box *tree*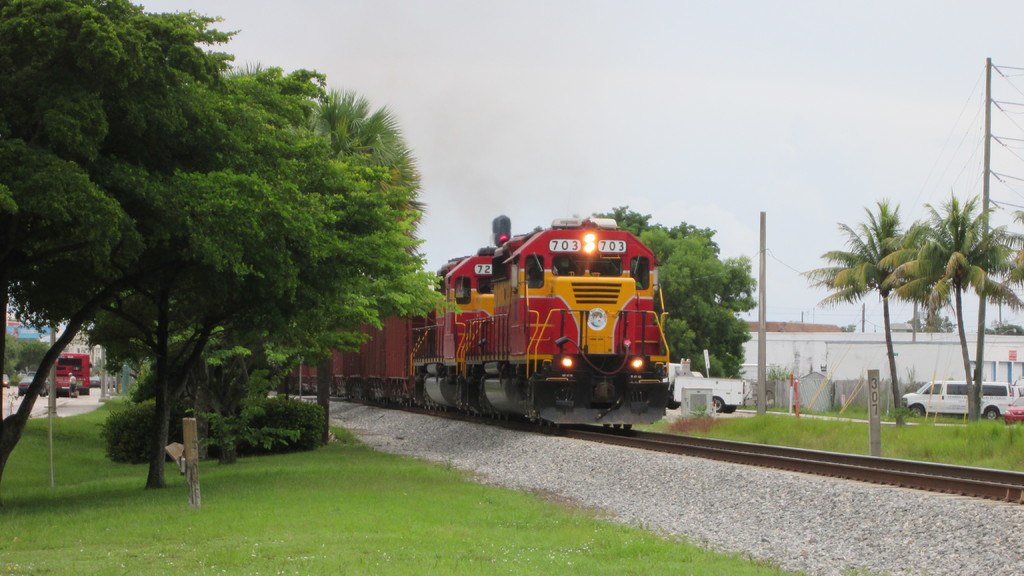
810,193,1023,429
